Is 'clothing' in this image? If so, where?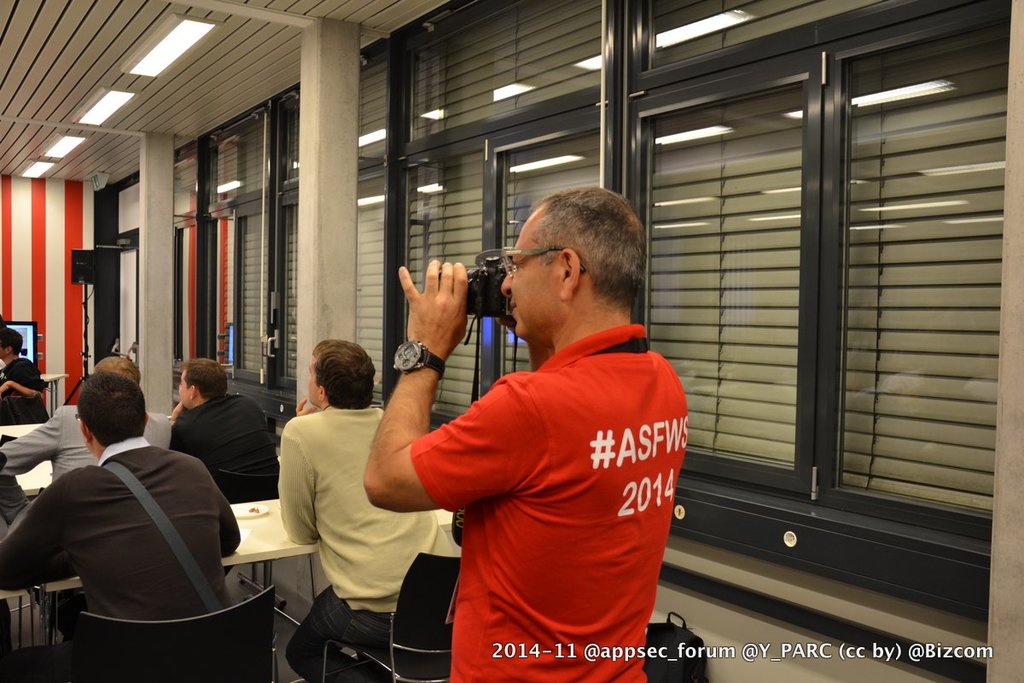
Yes, at bbox=[0, 441, 241, 645].
